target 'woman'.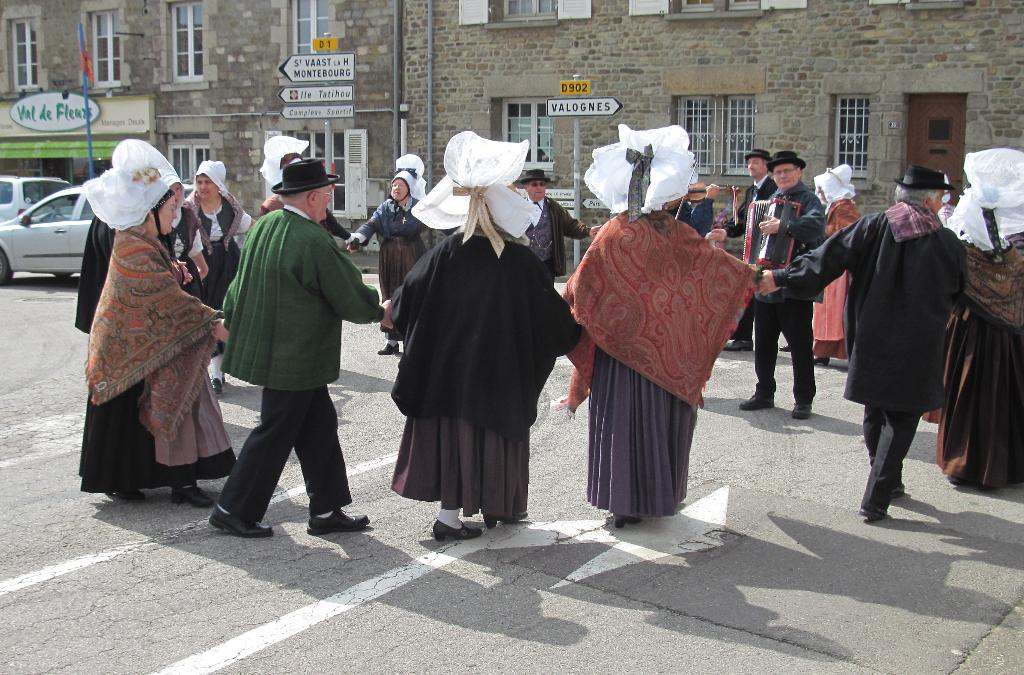
Target region: select_region(110, 142, 210, 305).
